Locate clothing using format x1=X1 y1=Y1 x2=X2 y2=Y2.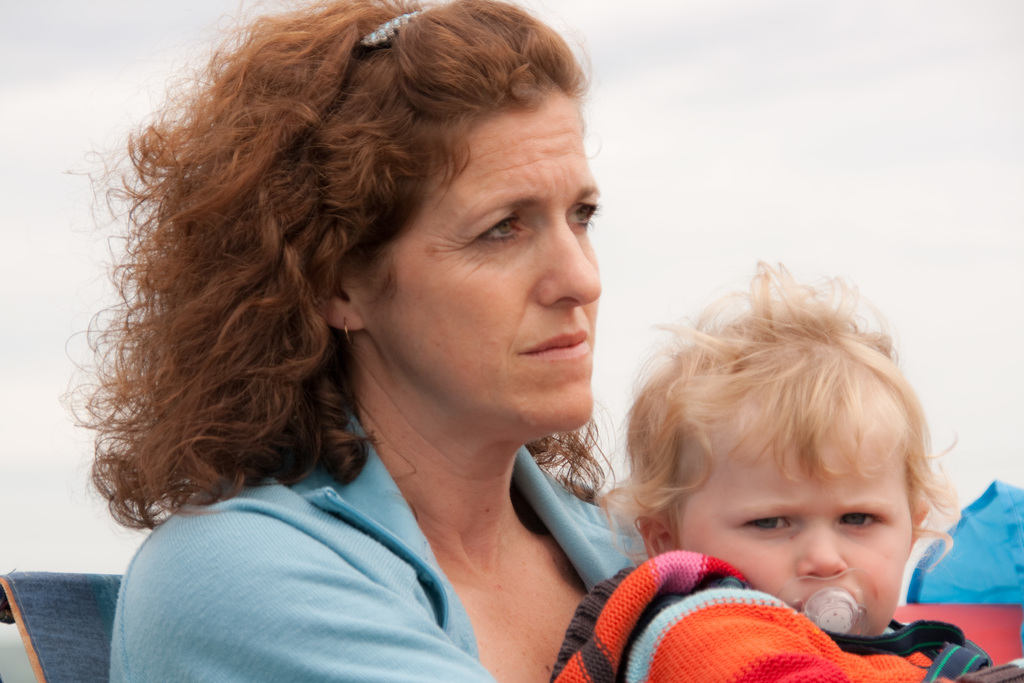
x1=108 y1=411 x2=630 y2=682.
